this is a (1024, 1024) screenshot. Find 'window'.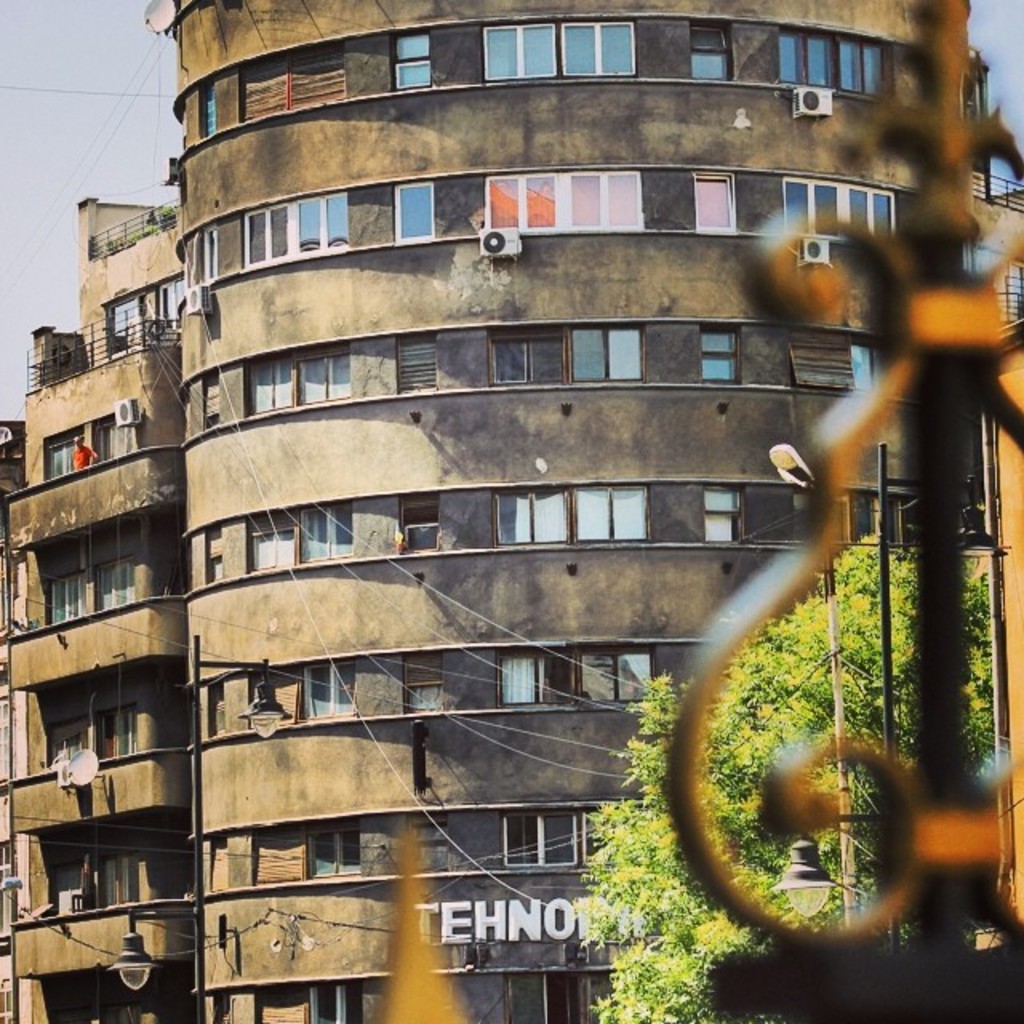
Bounding box: <box>48,715,88,768</box>.
